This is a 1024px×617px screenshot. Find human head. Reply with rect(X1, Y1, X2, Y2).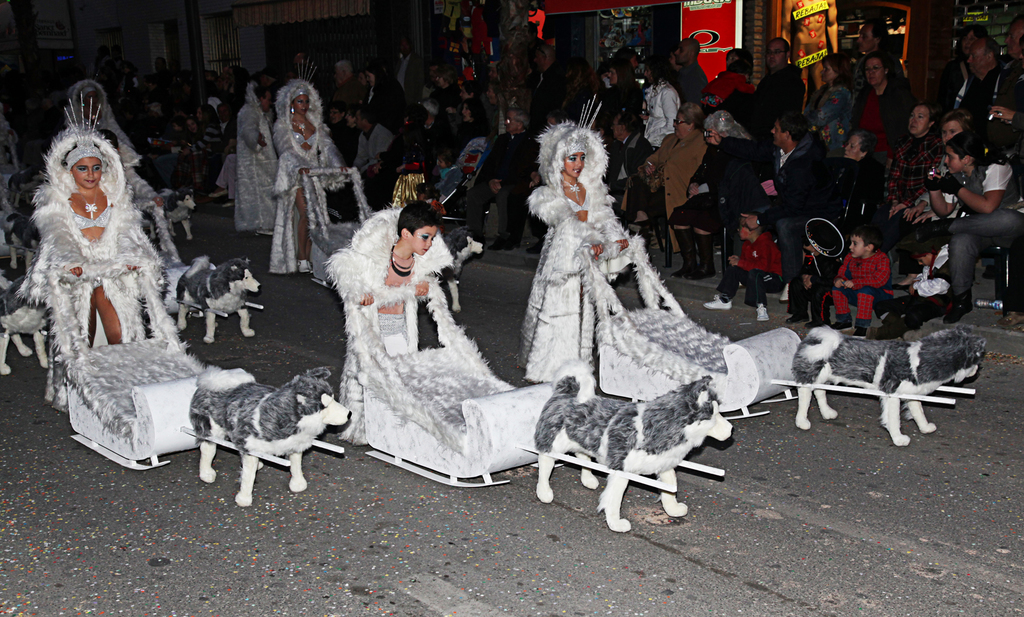
rect(867, 51, 900, 88).
